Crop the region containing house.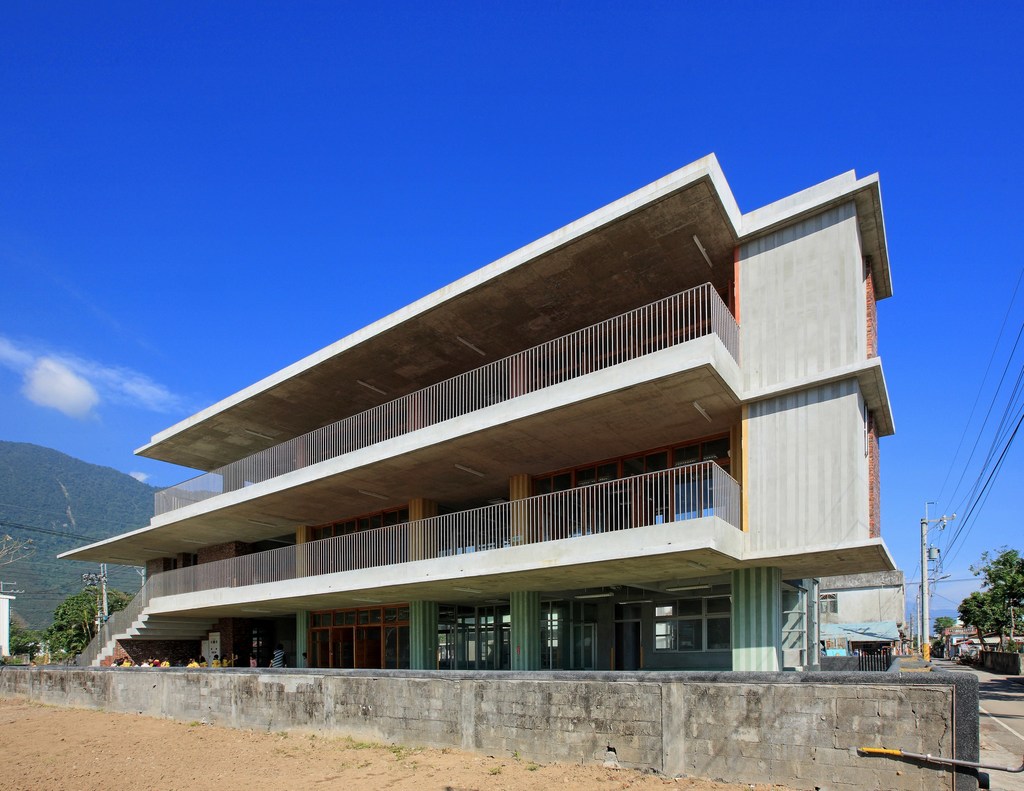
Crop region: locate(87, 134, 952, 715).
